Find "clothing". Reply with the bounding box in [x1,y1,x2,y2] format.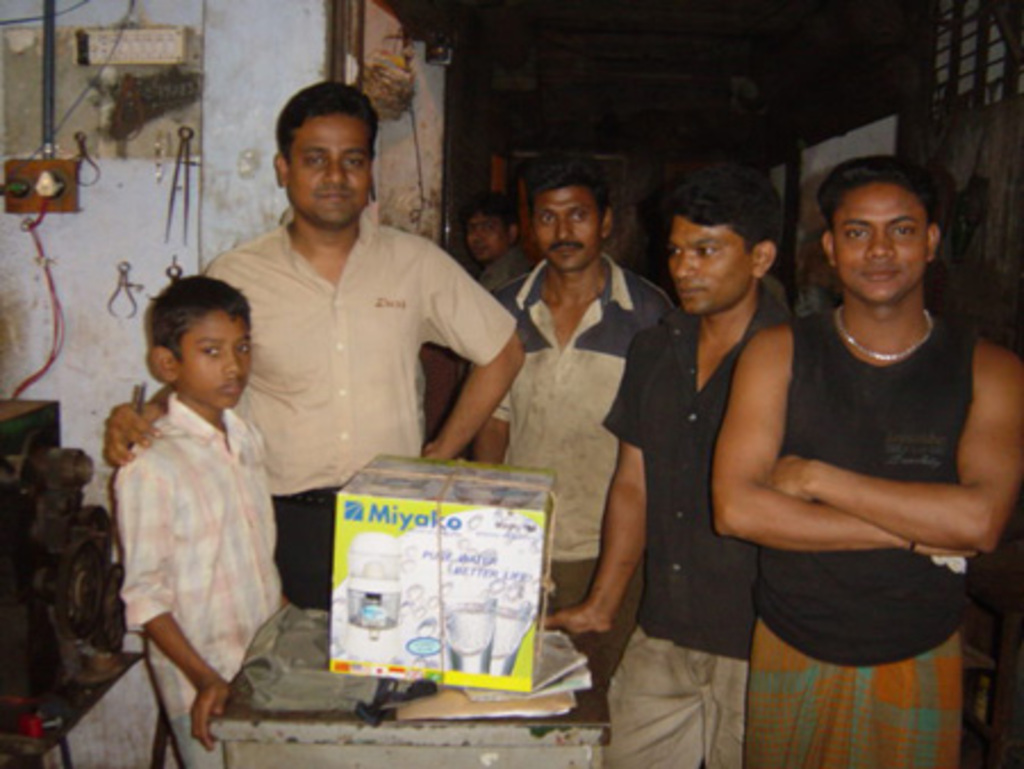
[91,350,303,739].
